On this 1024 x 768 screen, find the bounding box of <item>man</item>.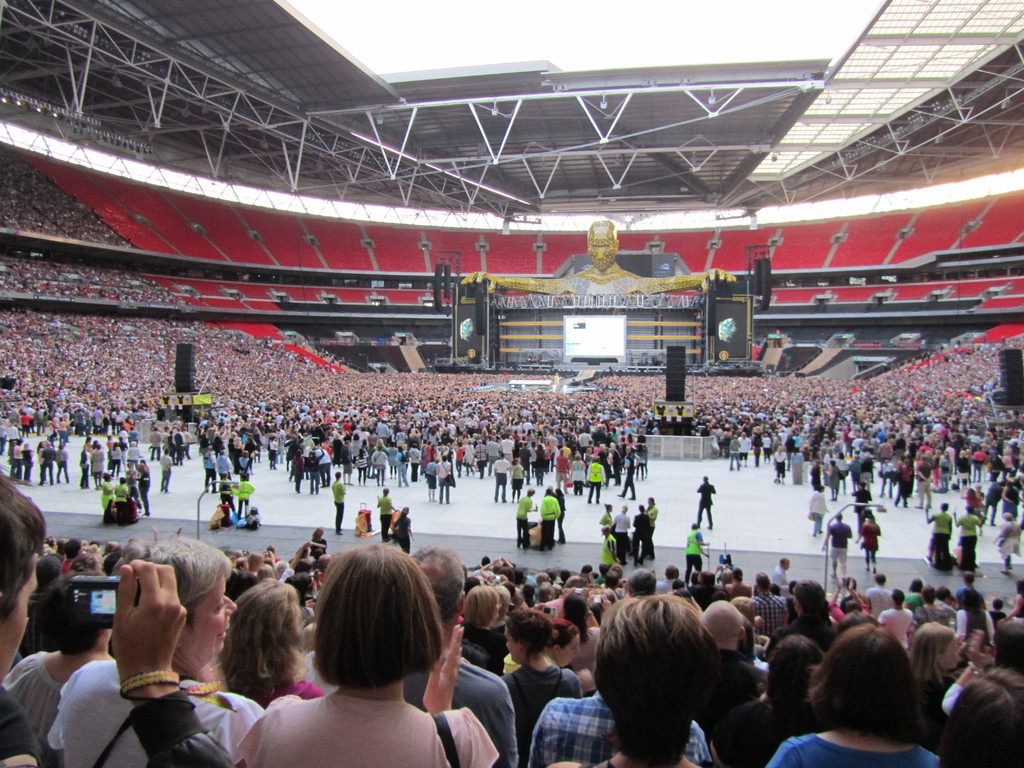
Bounding box: region(821, 518, 851, 577).
